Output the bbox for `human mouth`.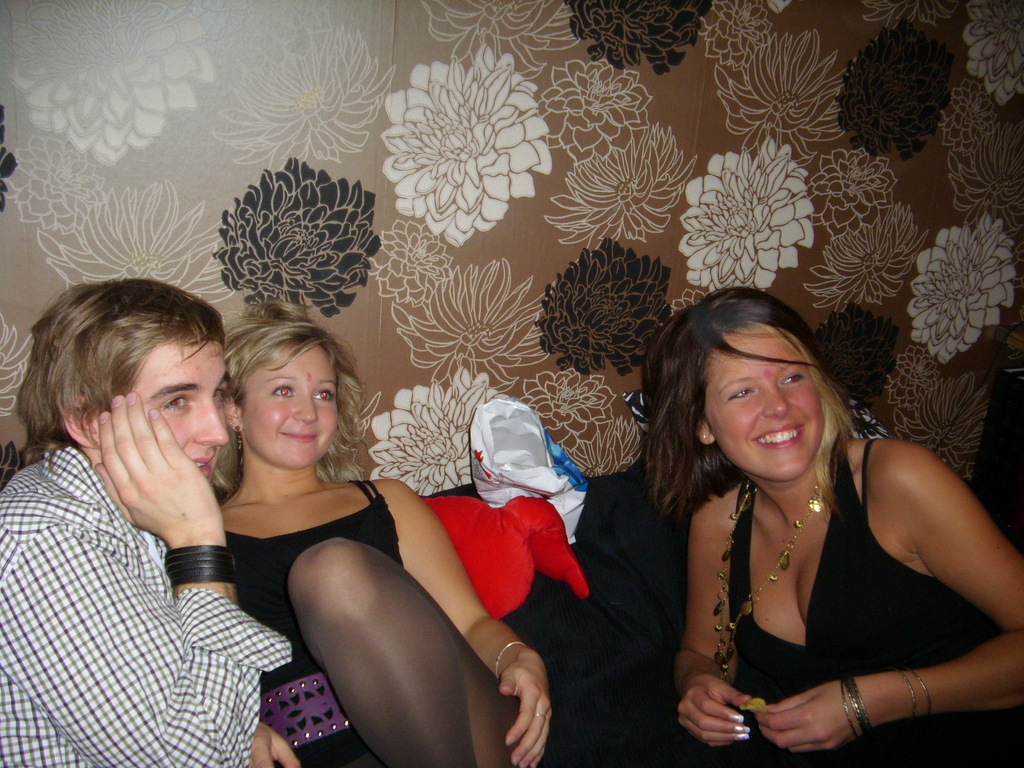
(left=277, top=428, right=320, bottom=446).
